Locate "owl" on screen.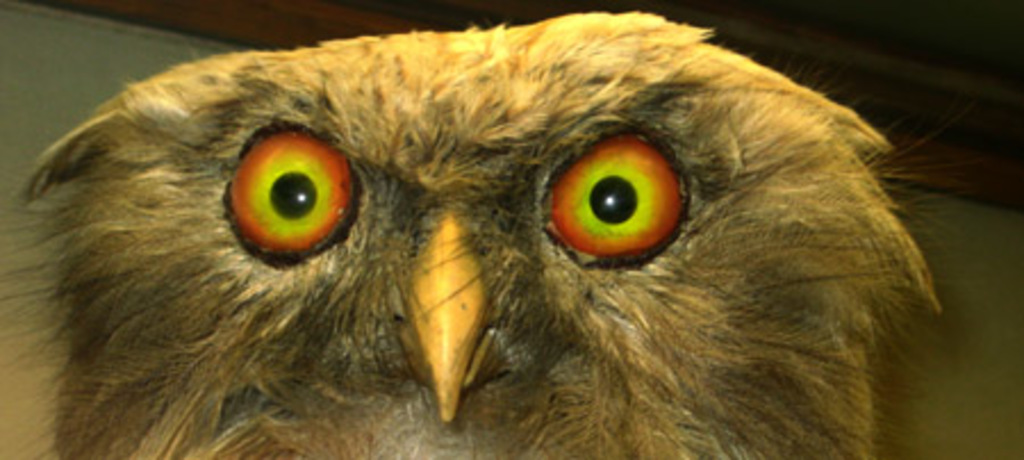
On screen at {"x1": 73, "y1": 2, "x2": 910, "y2": 458}.
